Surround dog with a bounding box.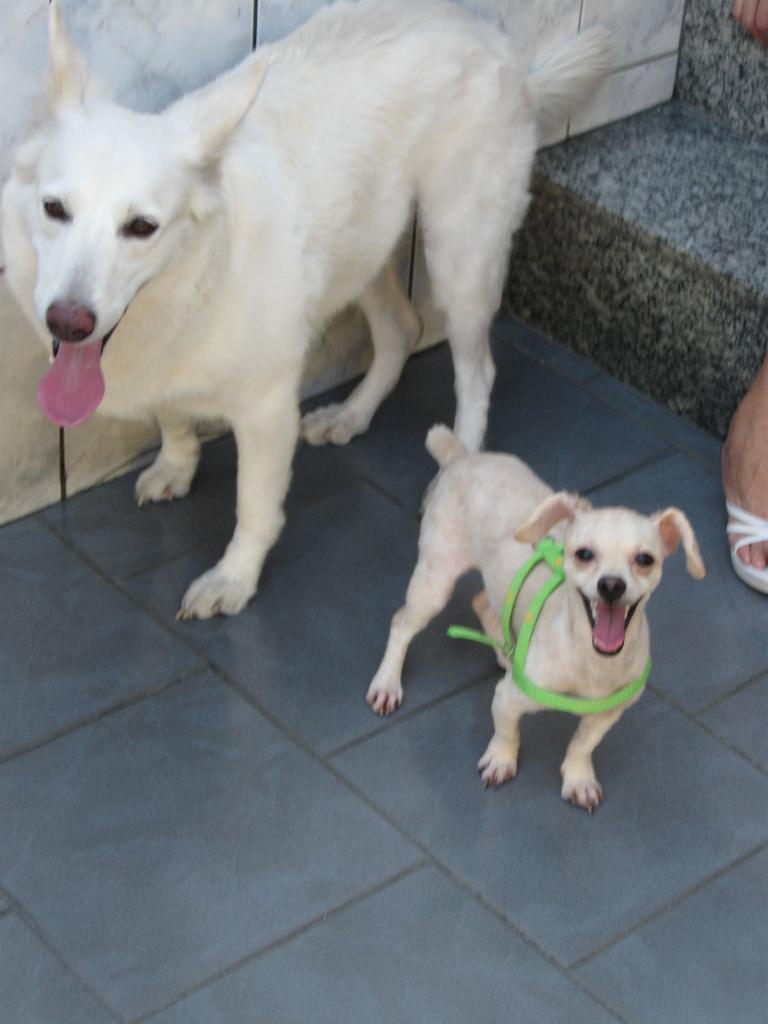
crop(0, 0, 614, 617).
